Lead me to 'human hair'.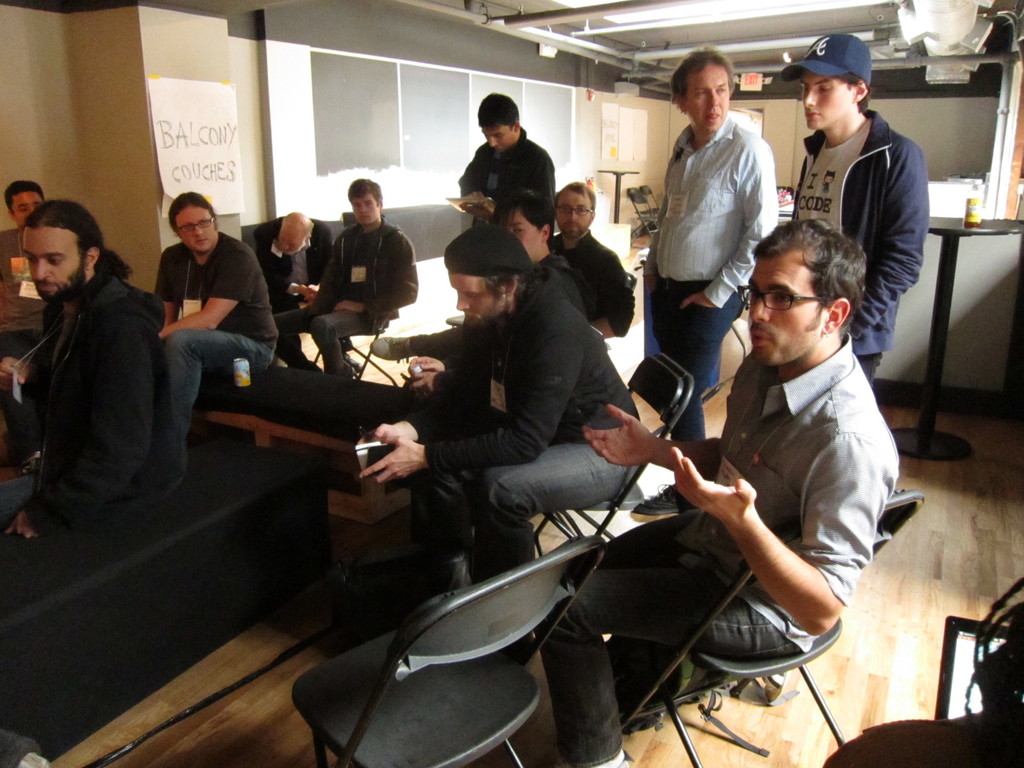
Lead to select_region(492, 190, 555, 242).
